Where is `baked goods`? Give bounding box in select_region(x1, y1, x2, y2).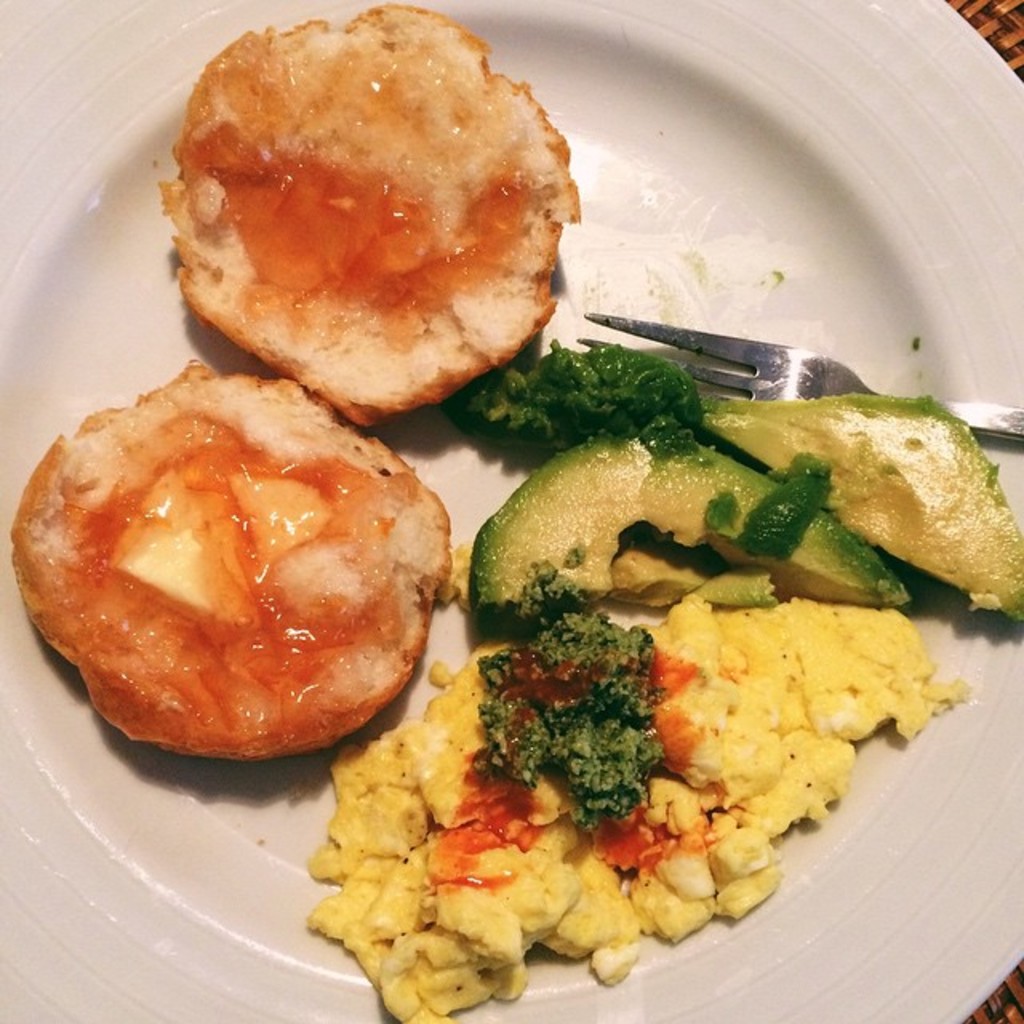
select_region(64, 362, 454, 778).
